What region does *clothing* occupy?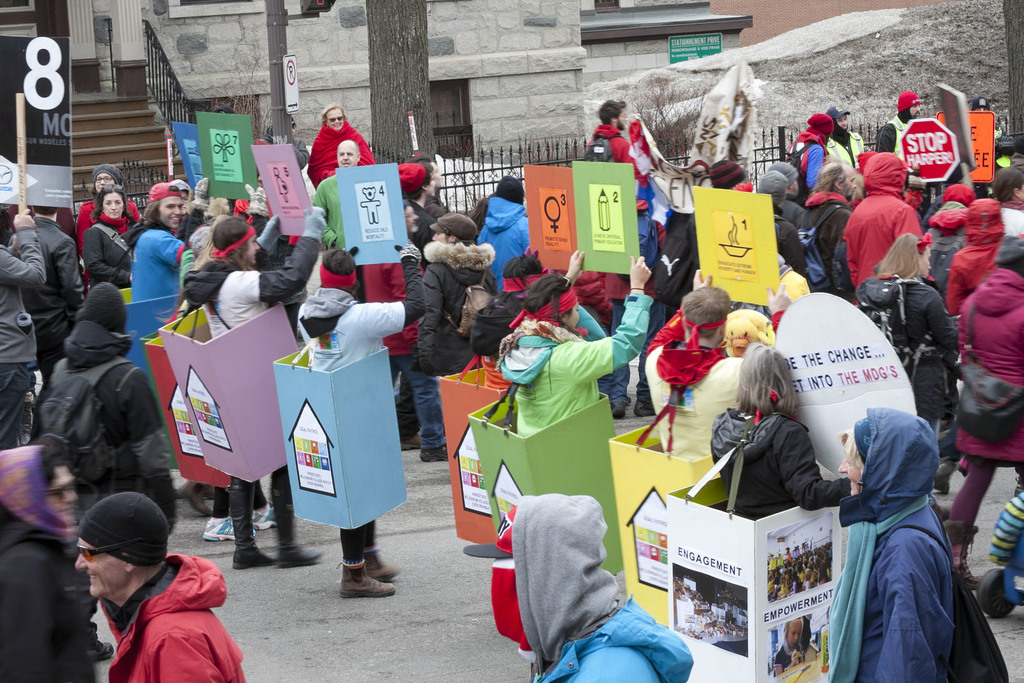
<box>126,220,195,365</box>.
